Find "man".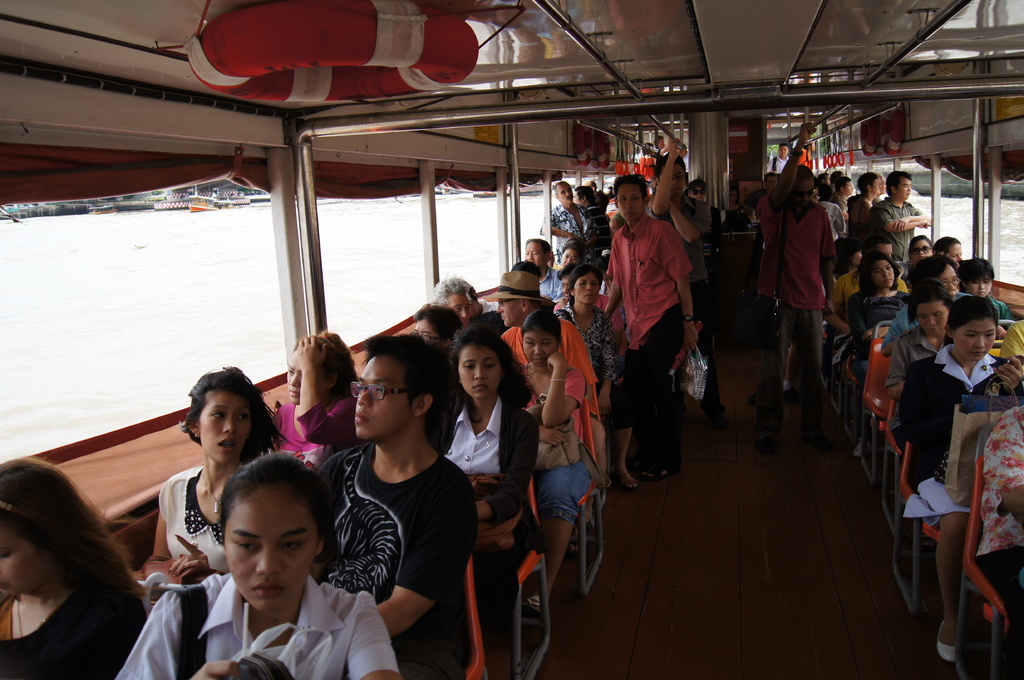
(x1=488, y1=276, x2=596, y2=617).
